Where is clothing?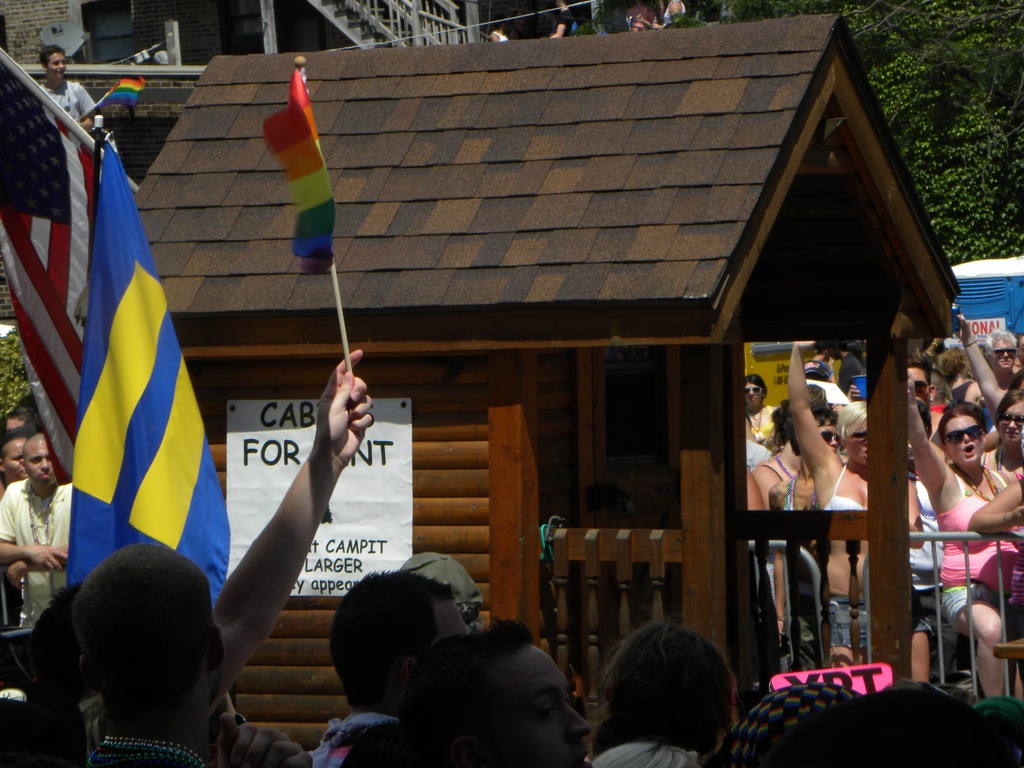
[left=780, top=462, right=865, bottom=527].
